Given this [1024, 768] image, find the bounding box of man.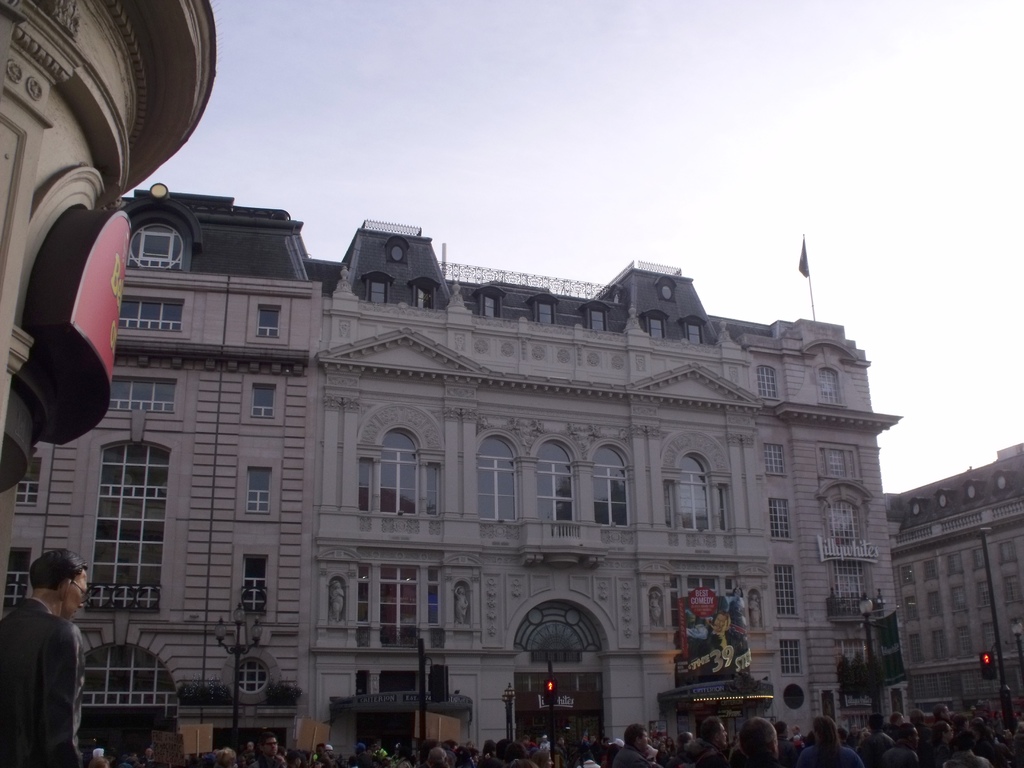
{"left": 0, "top": 548, "right": 88, "bottom": 767}.
